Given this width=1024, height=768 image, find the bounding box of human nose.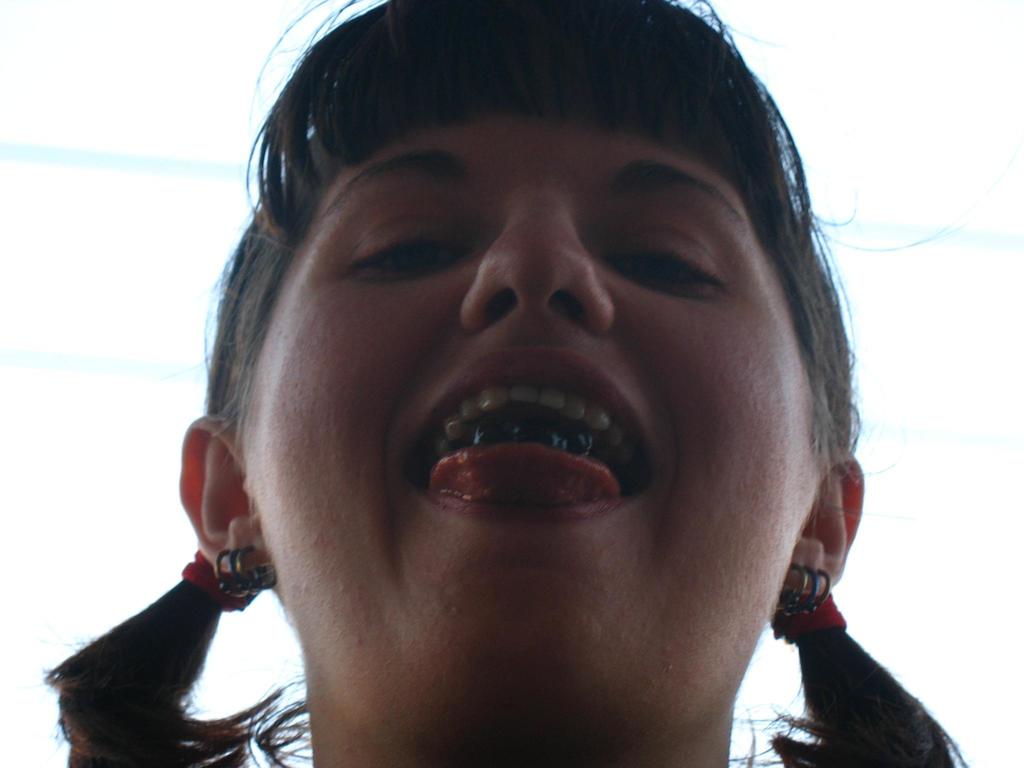
[459, 198, 612, 325].
